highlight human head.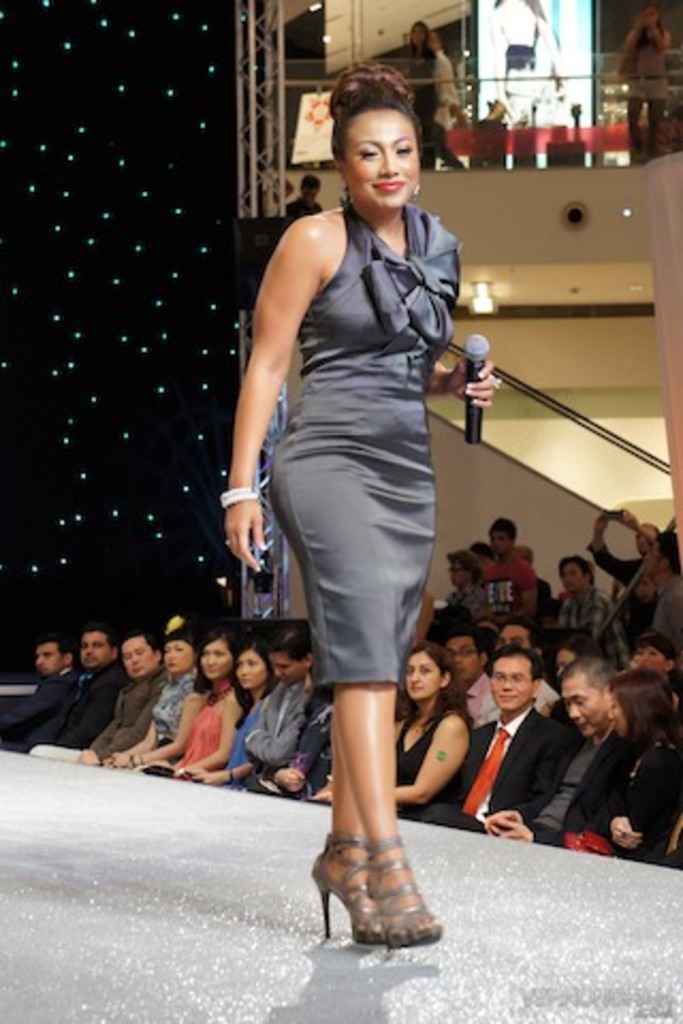
Highlighted region: 73,625,126,672.
